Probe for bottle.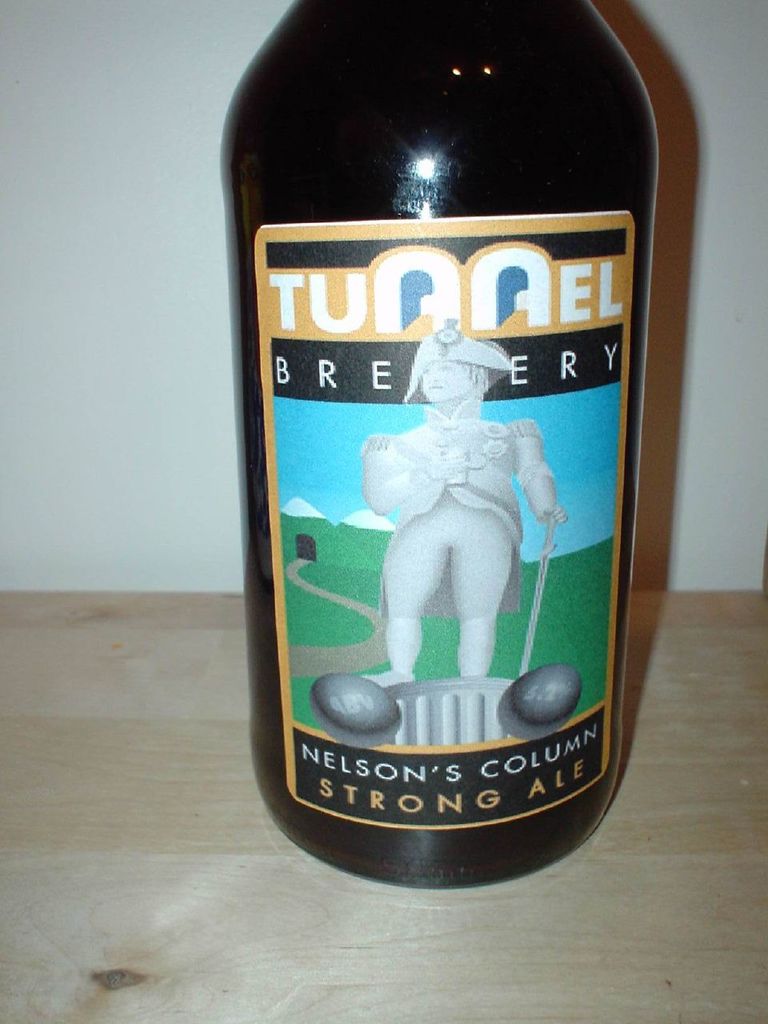
Probe result: crop(222, 25, 668, 868).
